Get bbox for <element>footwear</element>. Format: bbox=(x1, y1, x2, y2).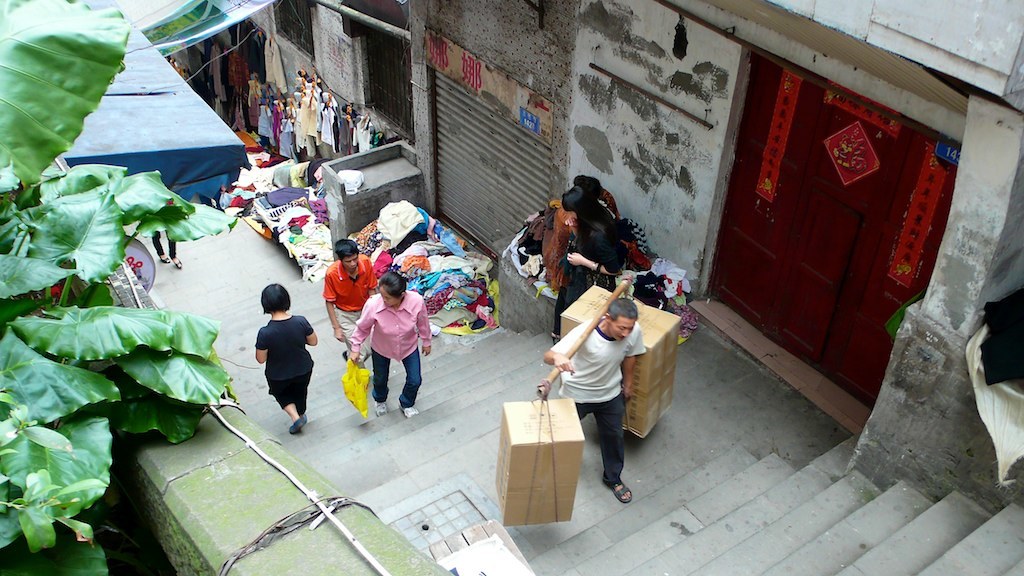
bbox=(397, 395, 420, 416).
